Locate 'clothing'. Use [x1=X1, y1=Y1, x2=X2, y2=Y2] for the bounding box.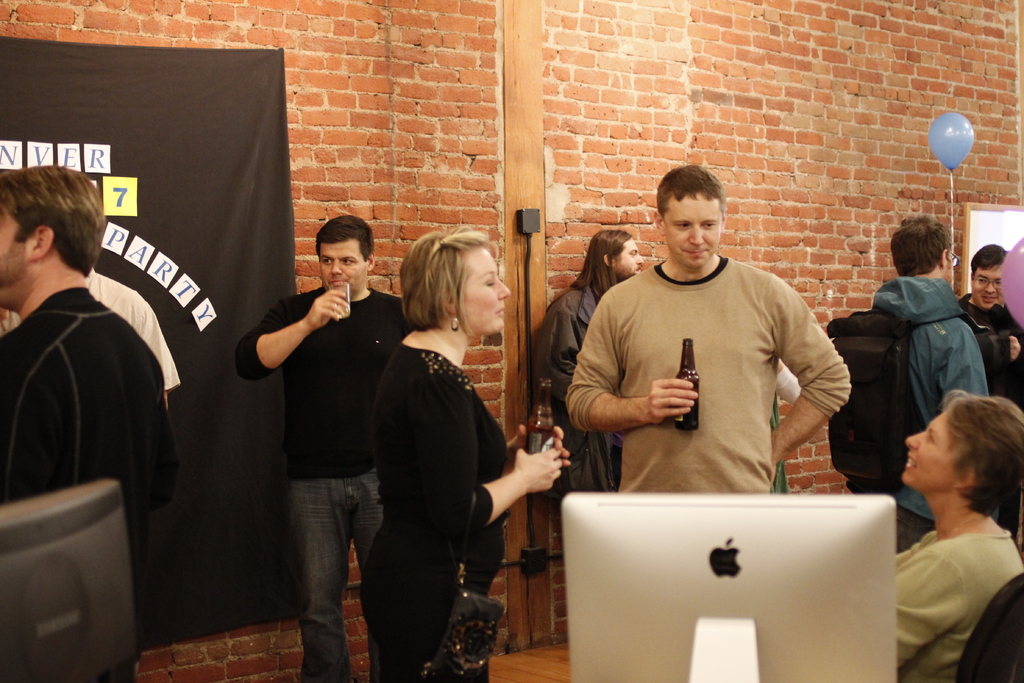
[x1=235, y1=280, x2=420, y2=682].
